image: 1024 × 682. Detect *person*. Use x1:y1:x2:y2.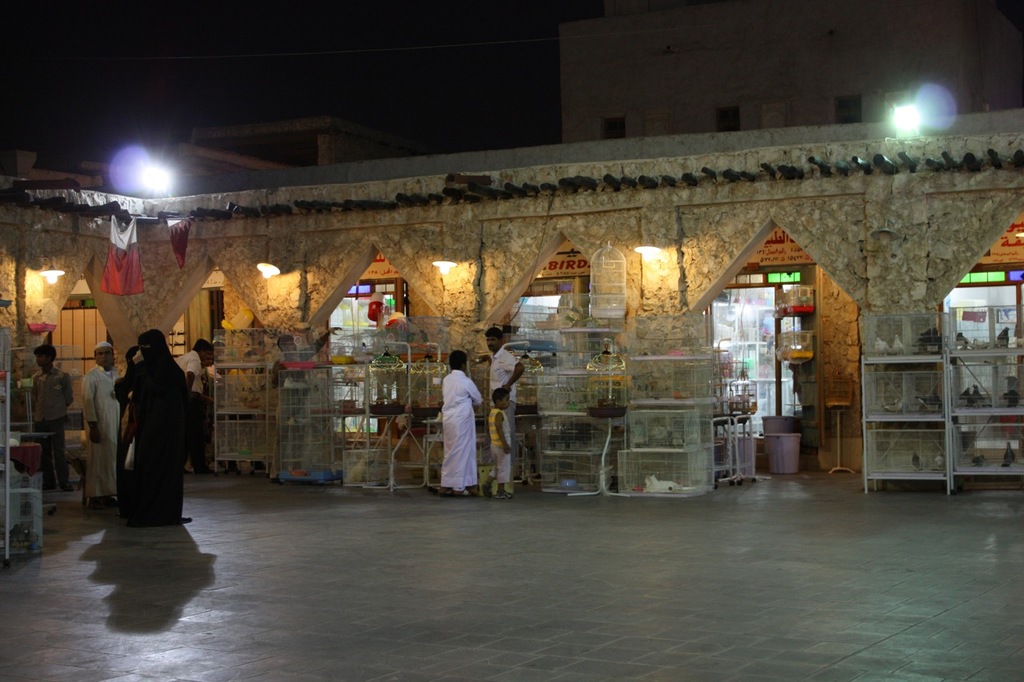
479:329:526:491.
